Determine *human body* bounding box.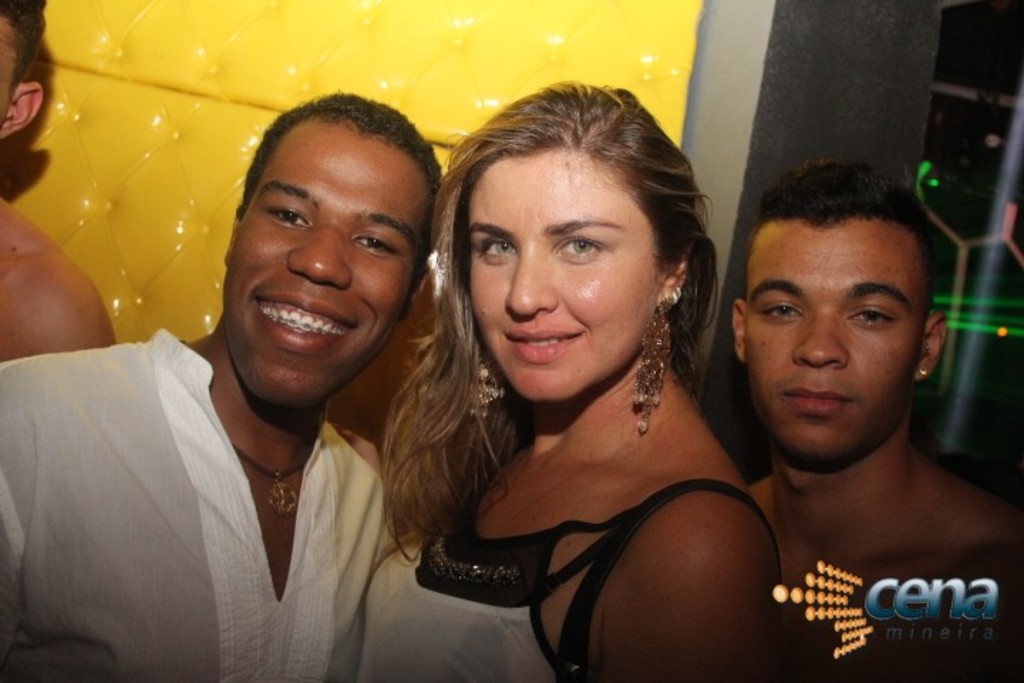
Determined: detection(0, 0, 101, 351).
